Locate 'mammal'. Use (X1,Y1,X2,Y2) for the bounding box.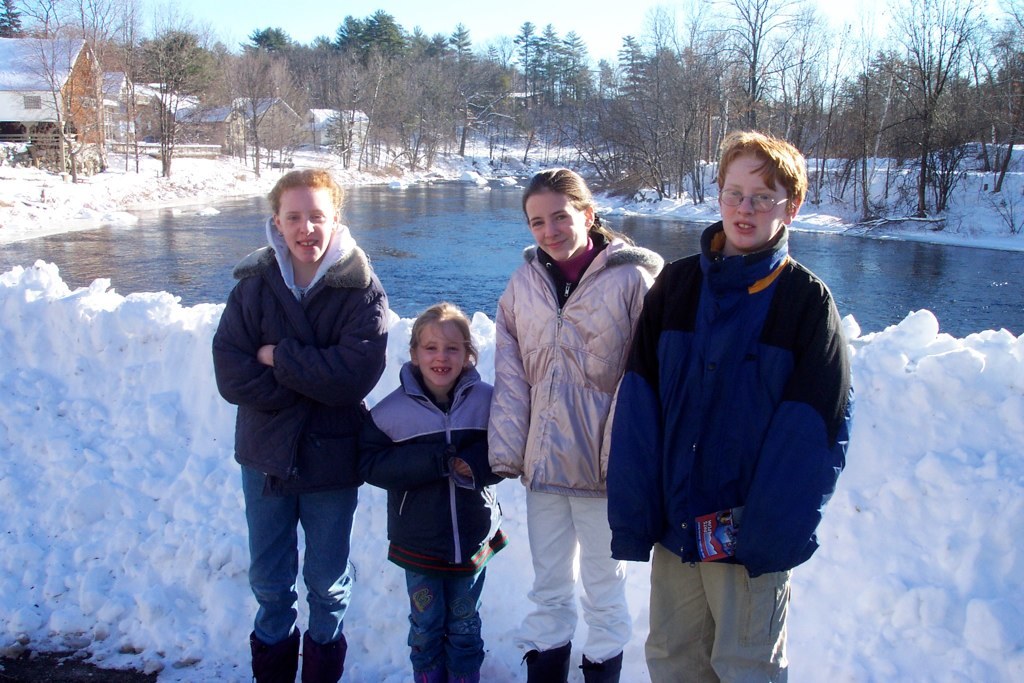
(208,161,386,682).
